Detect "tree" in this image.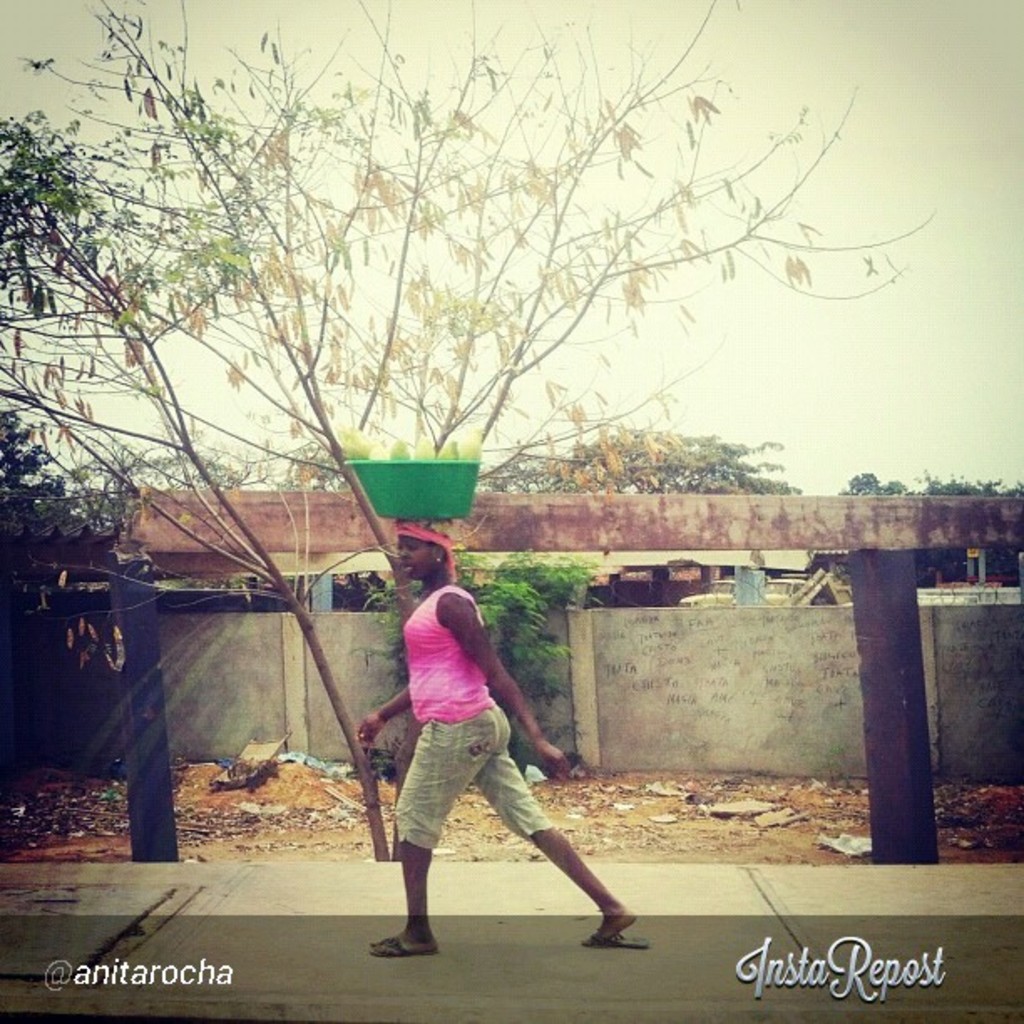
Detection: crop(457, 420, 801, 504).
